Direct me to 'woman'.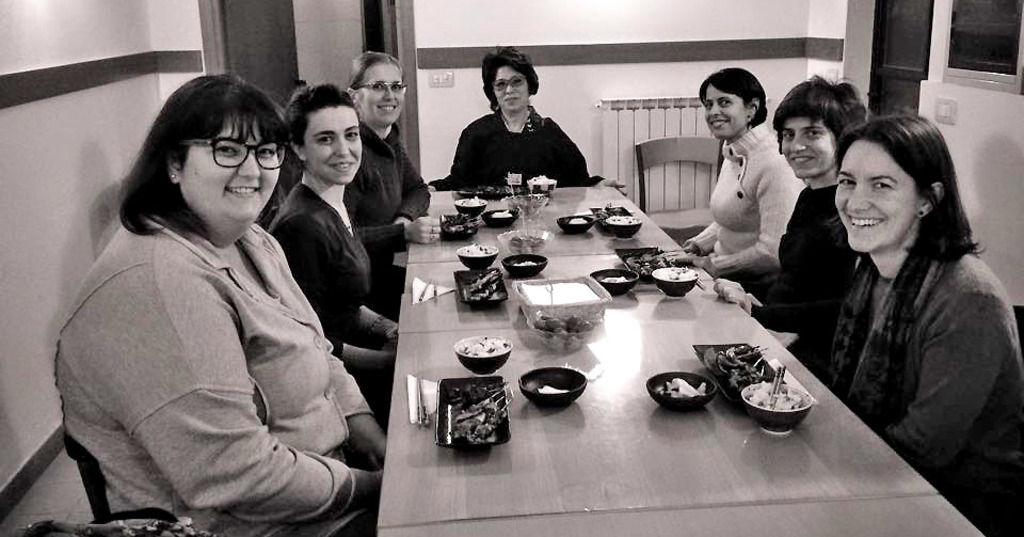
Direction: l=801, t=92, r=1011, b=518.
